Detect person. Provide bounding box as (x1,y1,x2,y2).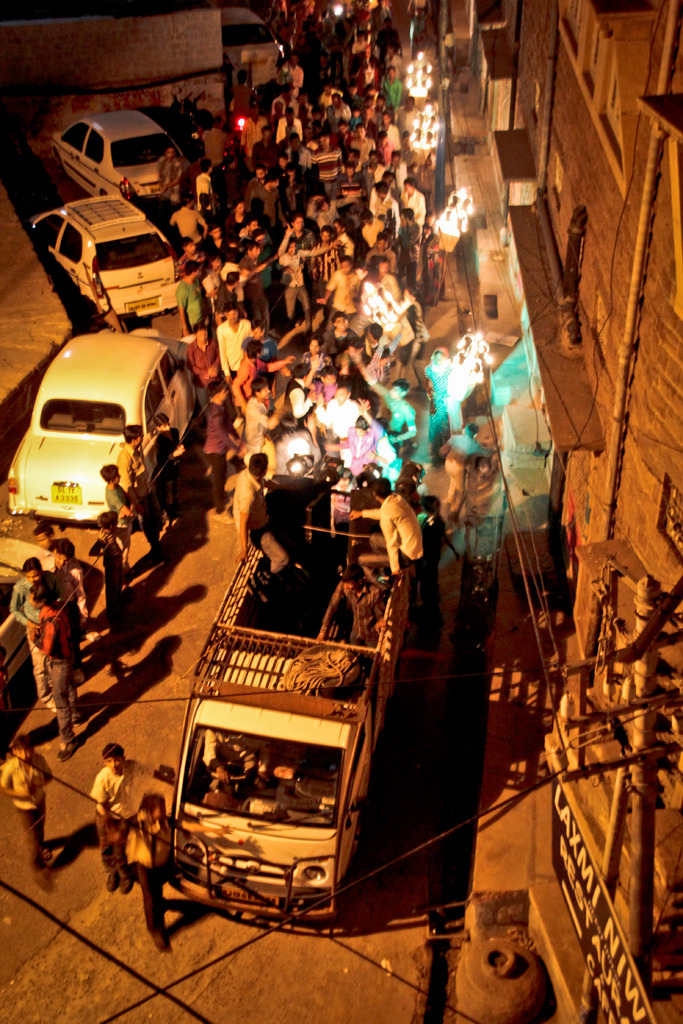
(115,419,164,550).
